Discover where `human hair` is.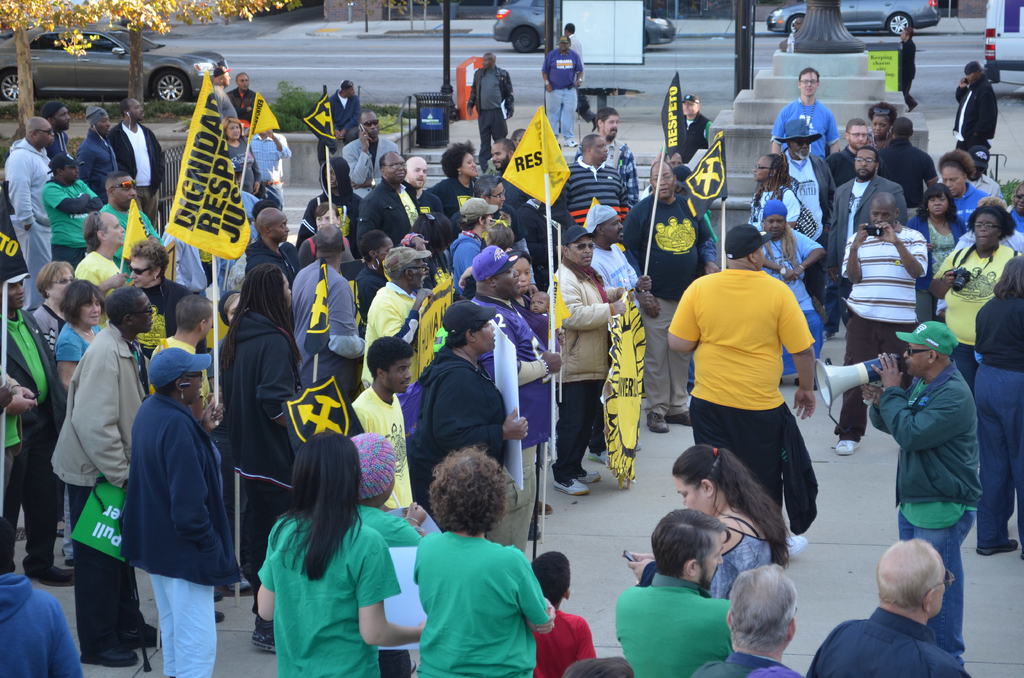
Discovered at bbox=[870, 101, 892, 126].
